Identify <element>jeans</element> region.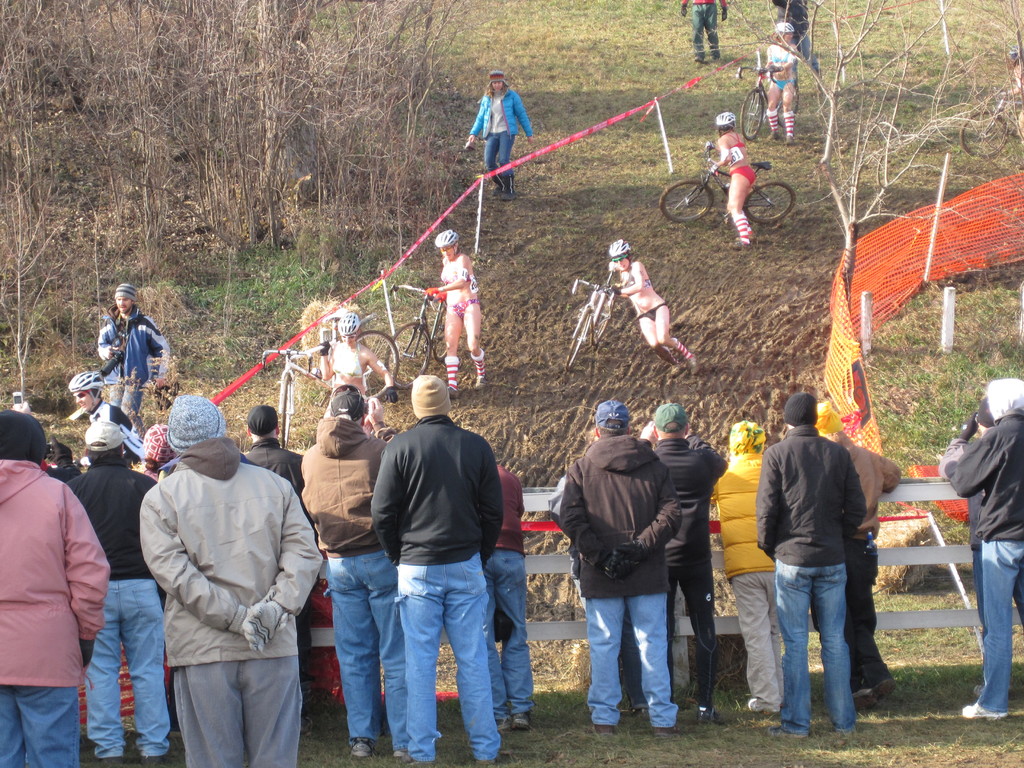
Region: locate(84, 573, 180, 757).
